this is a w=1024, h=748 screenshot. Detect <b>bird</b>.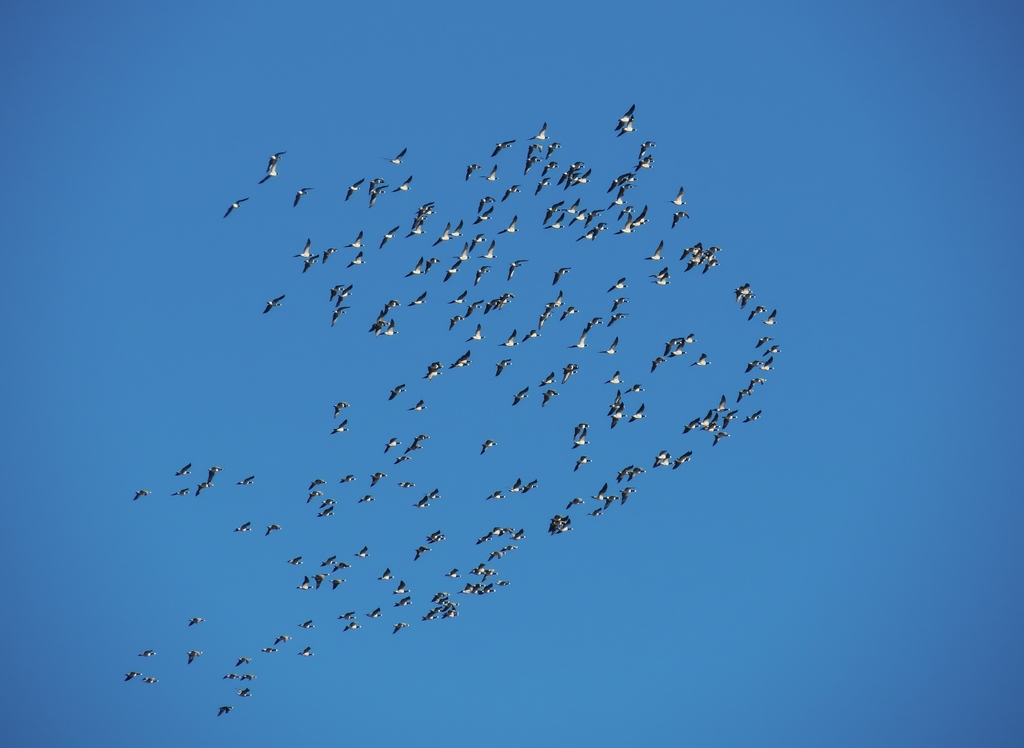
(220, 669, 239, 681).
